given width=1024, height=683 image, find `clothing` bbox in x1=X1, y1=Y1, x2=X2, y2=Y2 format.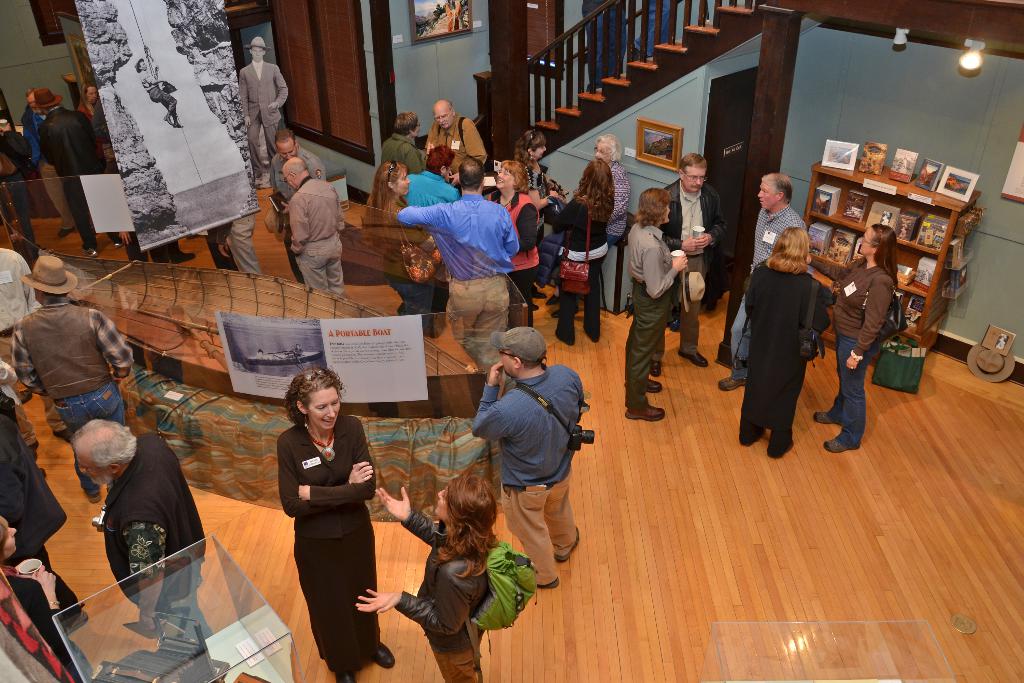
x1=134, y1=70, x2=174, y2=124.
